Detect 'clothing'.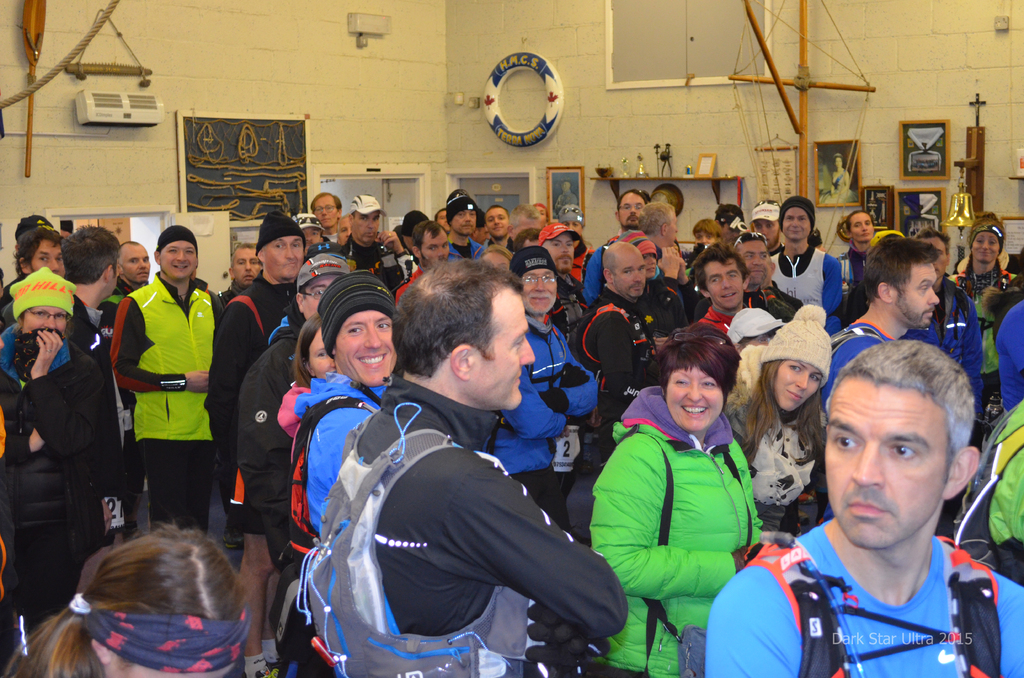
Detected at bbox=(817, 171, 857, 204).
